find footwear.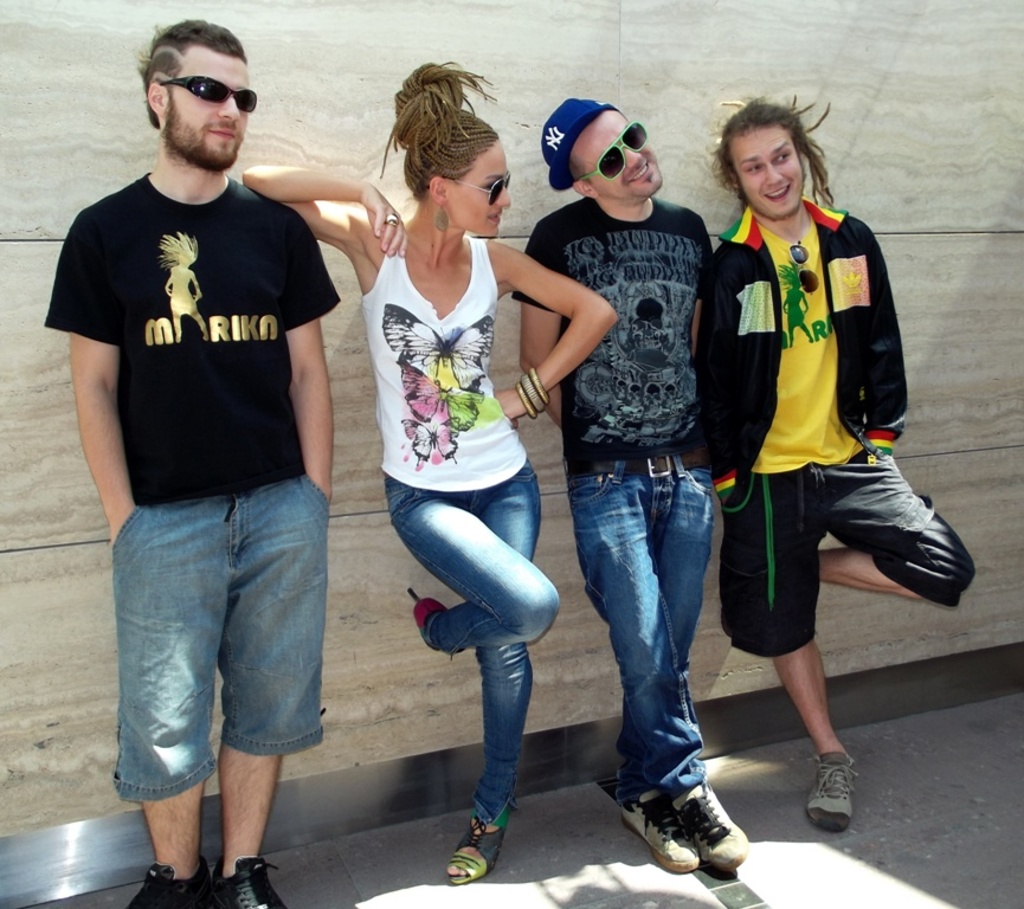
<region>622, 784, 693, 876</region>.
